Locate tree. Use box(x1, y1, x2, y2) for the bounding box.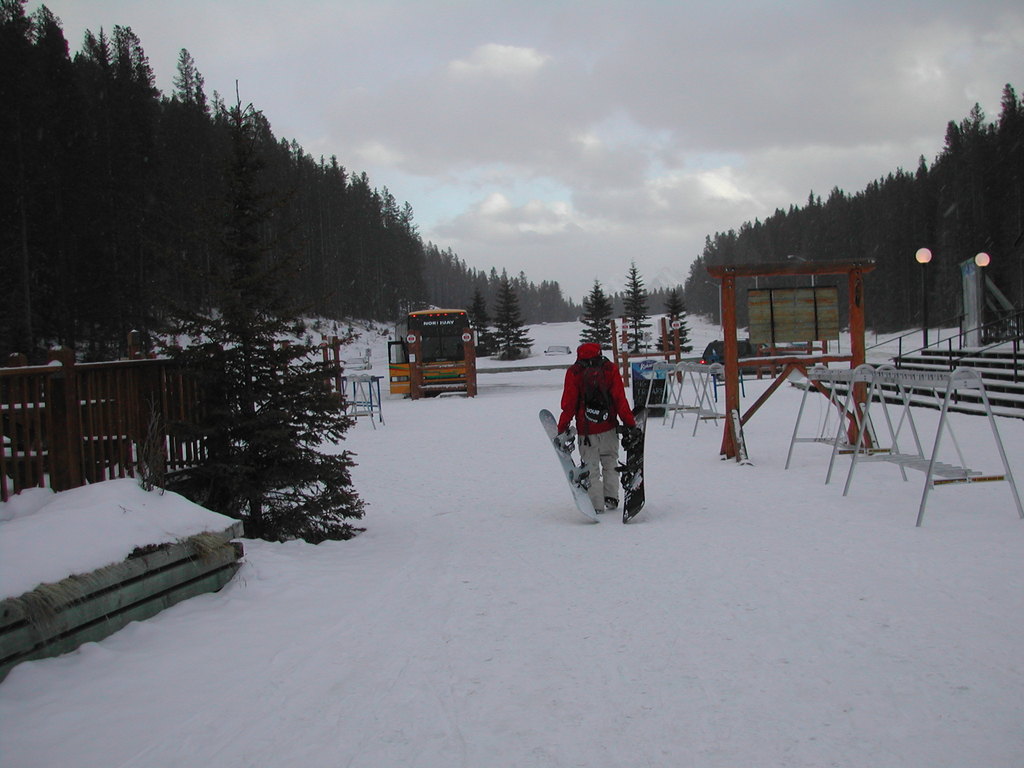
box(159, 76, 367, 542).
